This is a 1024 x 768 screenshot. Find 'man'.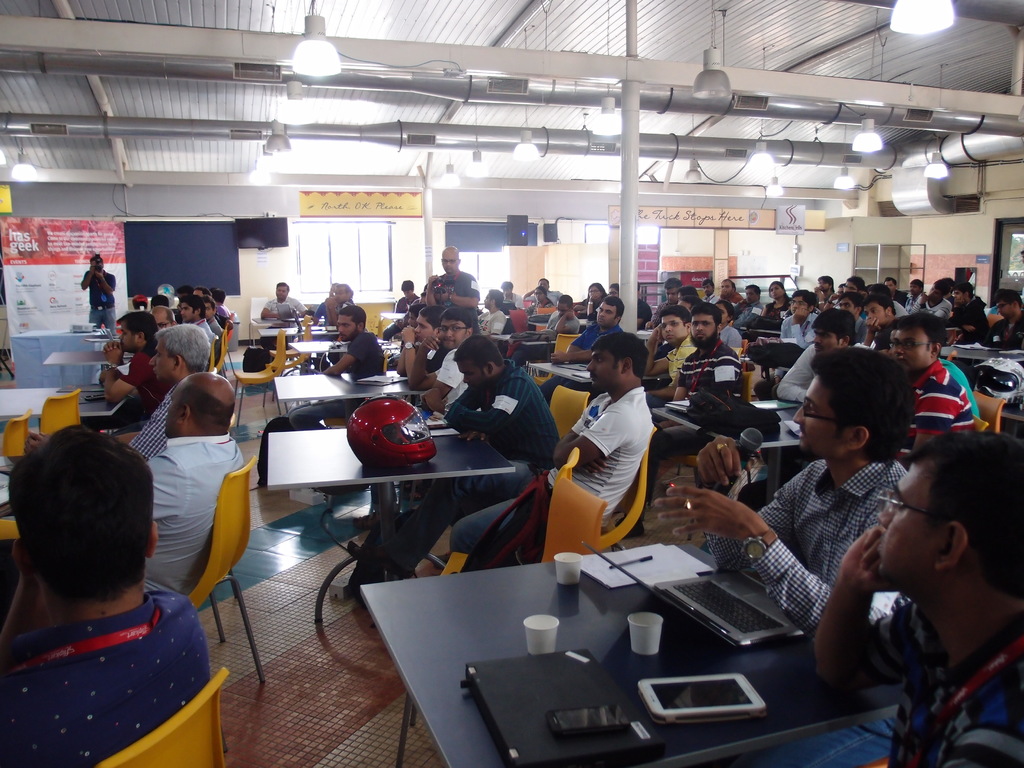
Bounding box: region(643, 276, 685, 326).
